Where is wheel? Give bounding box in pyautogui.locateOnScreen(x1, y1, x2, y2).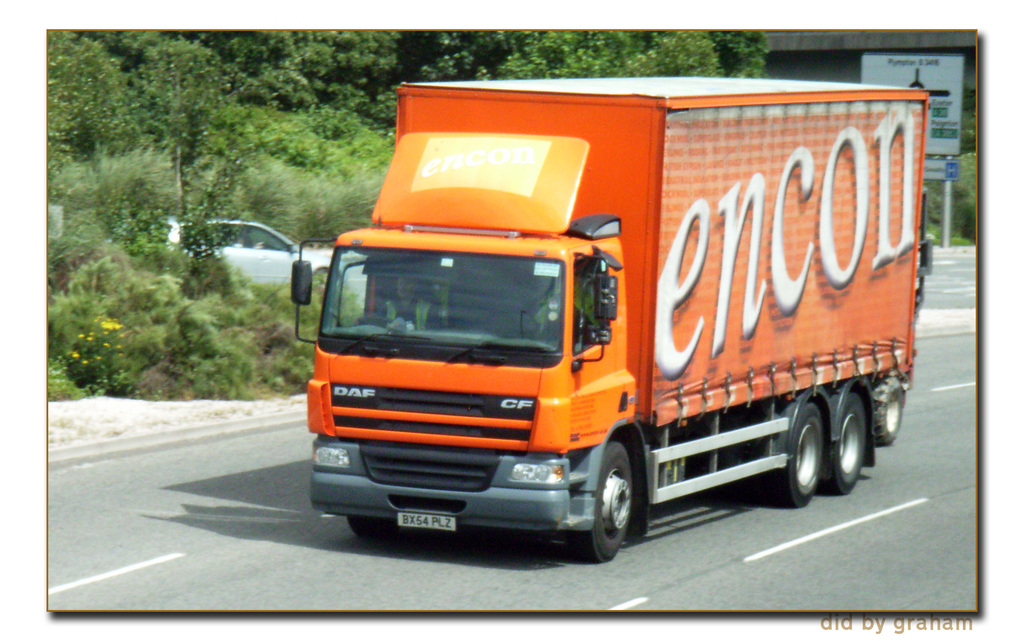
pyautogui.locateOnScreen(350, 516, 381, 541).
